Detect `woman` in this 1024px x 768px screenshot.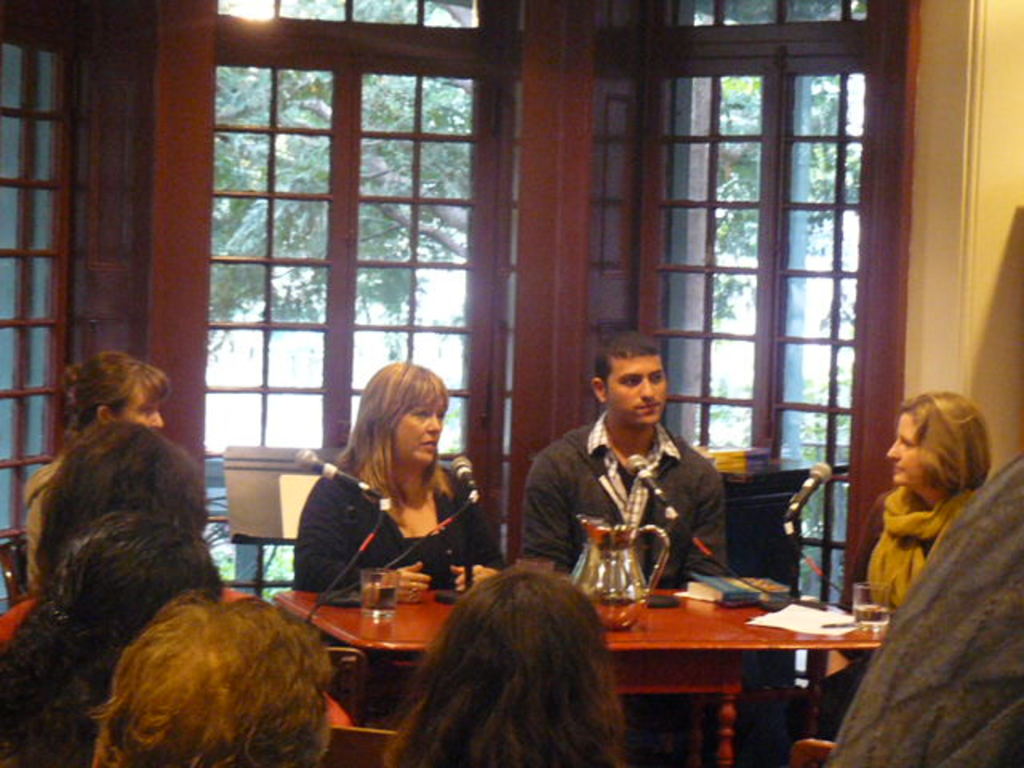
Detection: <box>14,344,176,595</box>.
